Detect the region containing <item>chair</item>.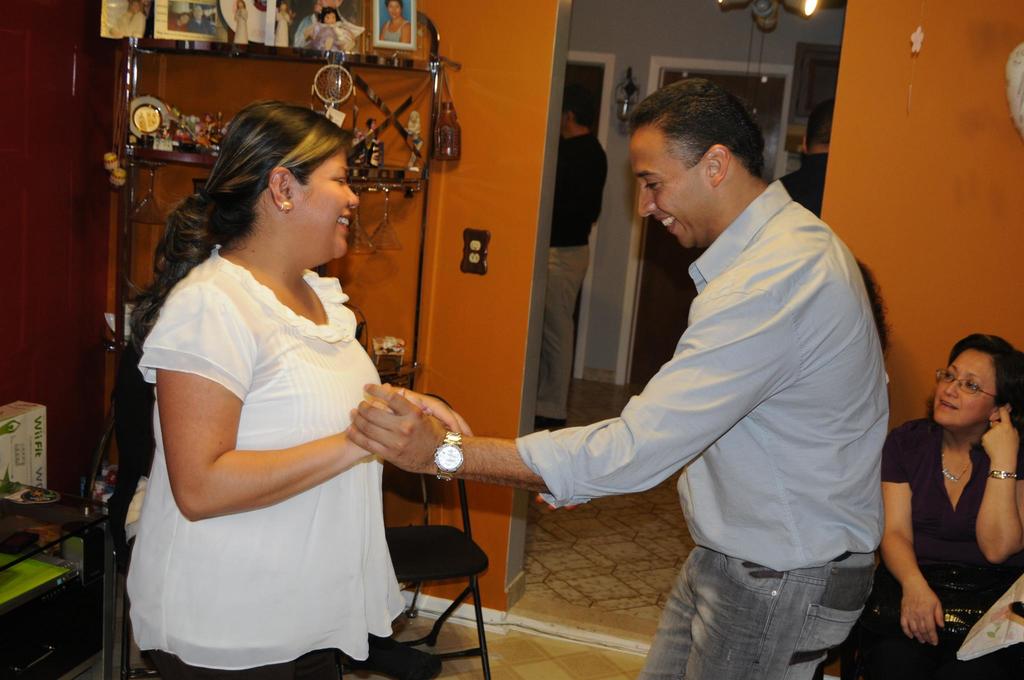
[x1=379, y1=480, x2=500, y2=658].
